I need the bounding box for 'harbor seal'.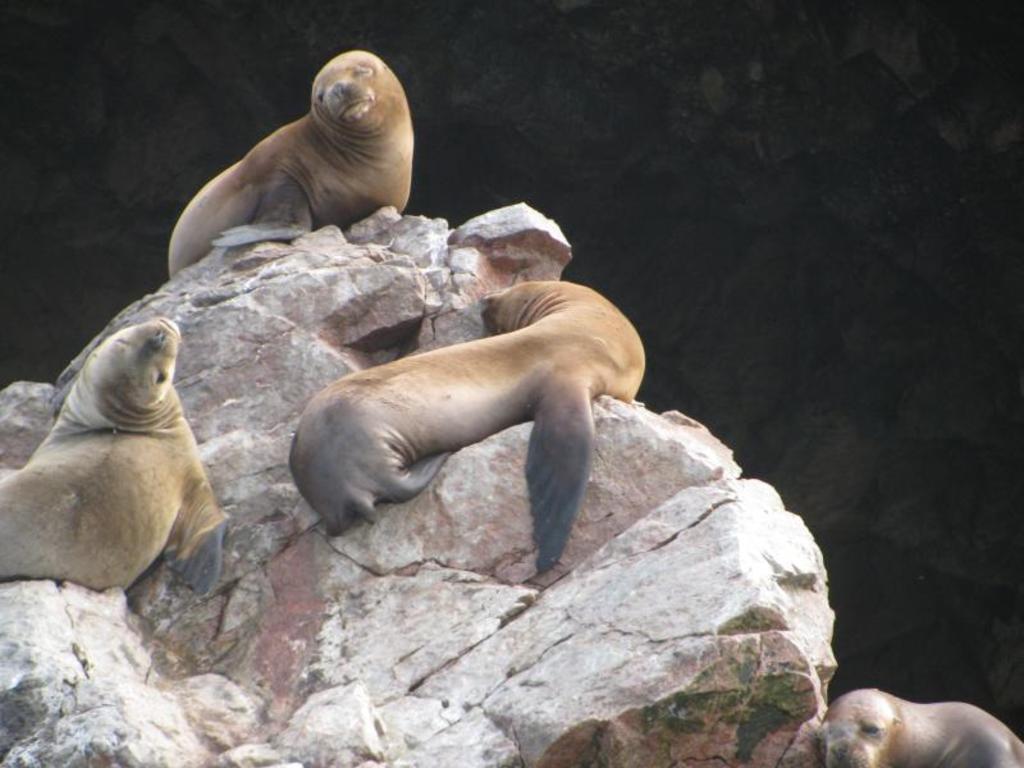
Here it is: <region>169, 51, 422, 285</region>.
